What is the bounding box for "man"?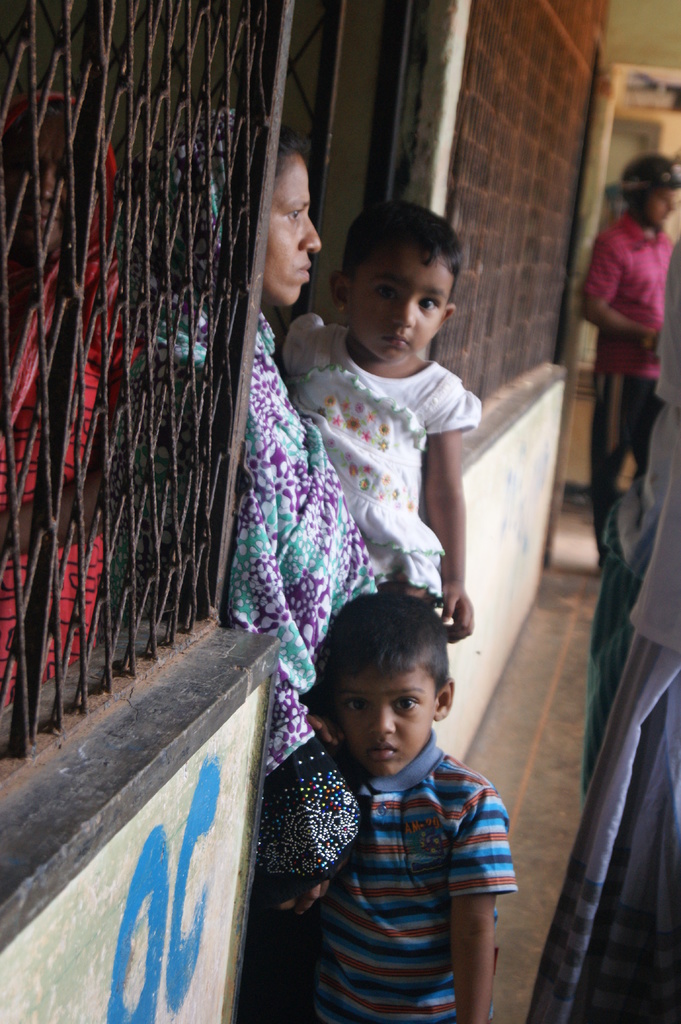
(x1=580, y1=152, x2=679, y2=561).
